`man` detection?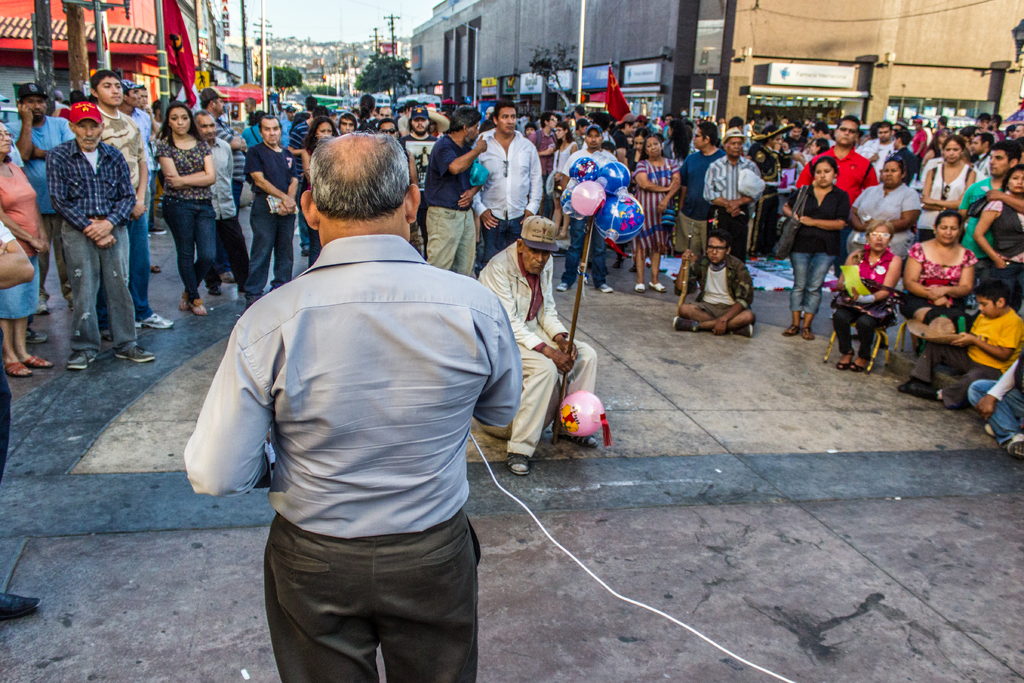
<region>336, 110, 356, 136</region>
